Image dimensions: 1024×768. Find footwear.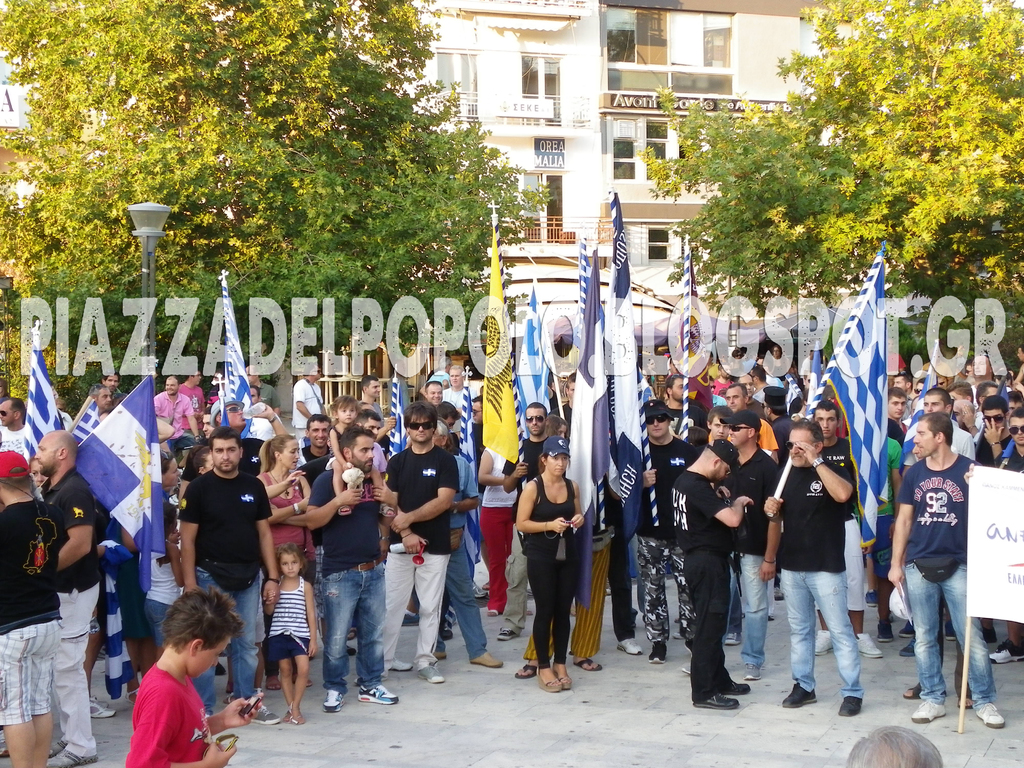
{"x1": 744, "y1": 662, "x2": 761, "y2": 681}.
